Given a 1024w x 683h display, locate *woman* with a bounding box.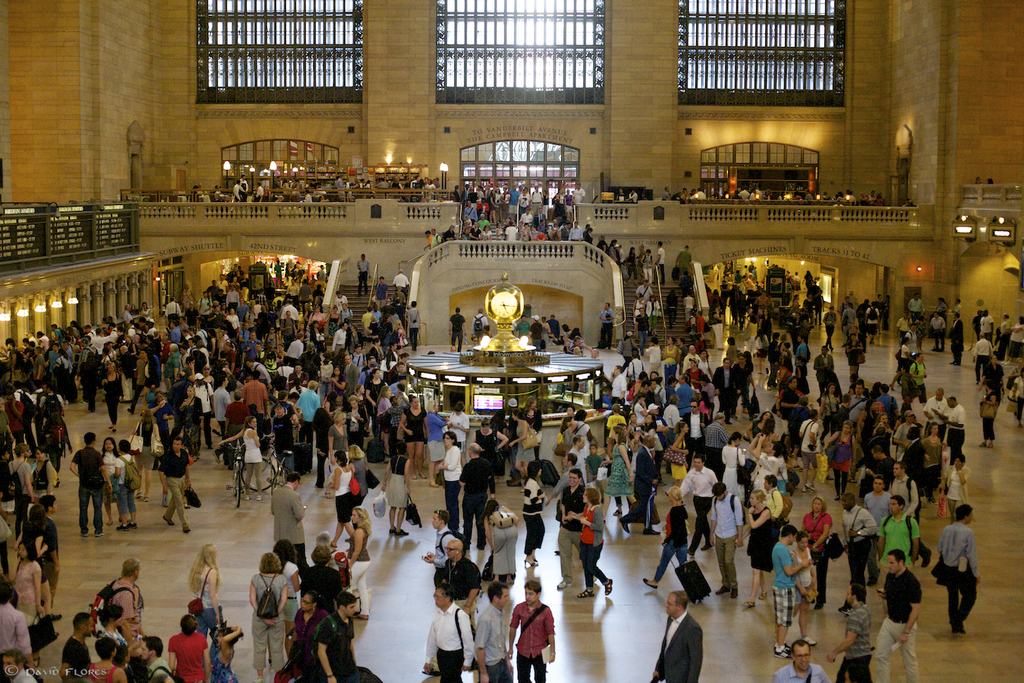
Located: [512, 413, 538, 485].
